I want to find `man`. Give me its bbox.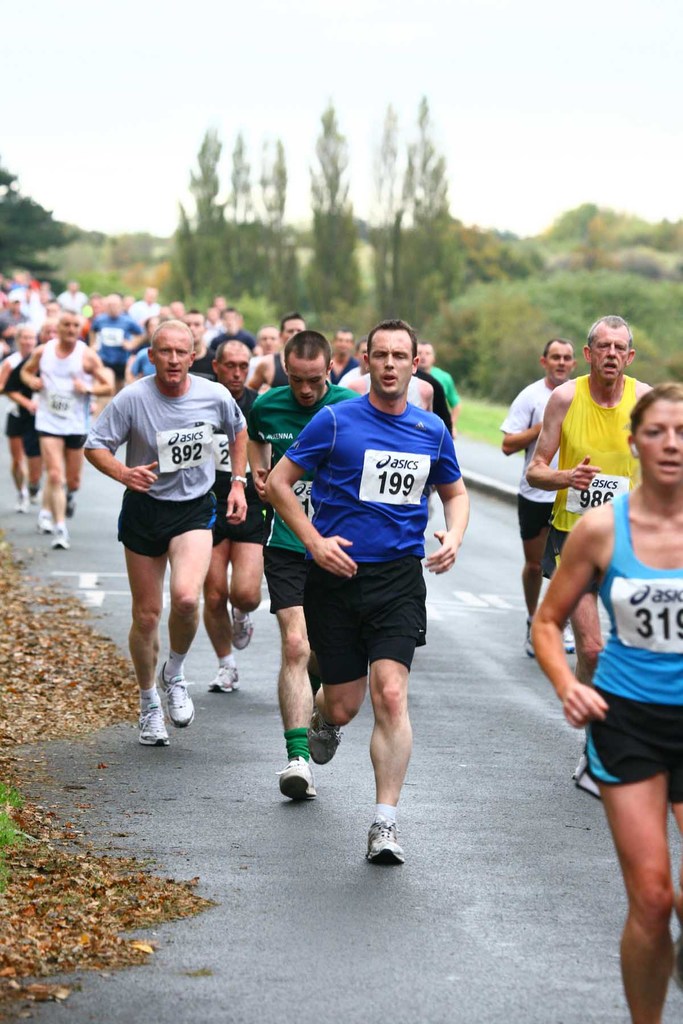
414/341/460/444.
